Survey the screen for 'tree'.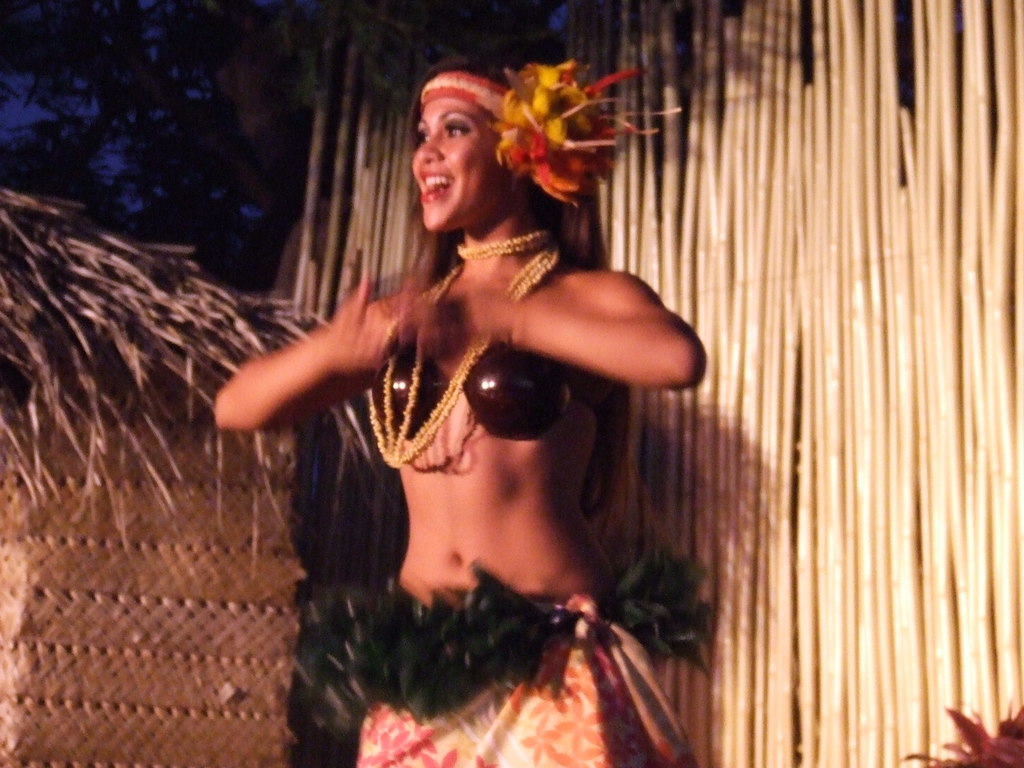
Survey found: 0, 0, 567, 288.
